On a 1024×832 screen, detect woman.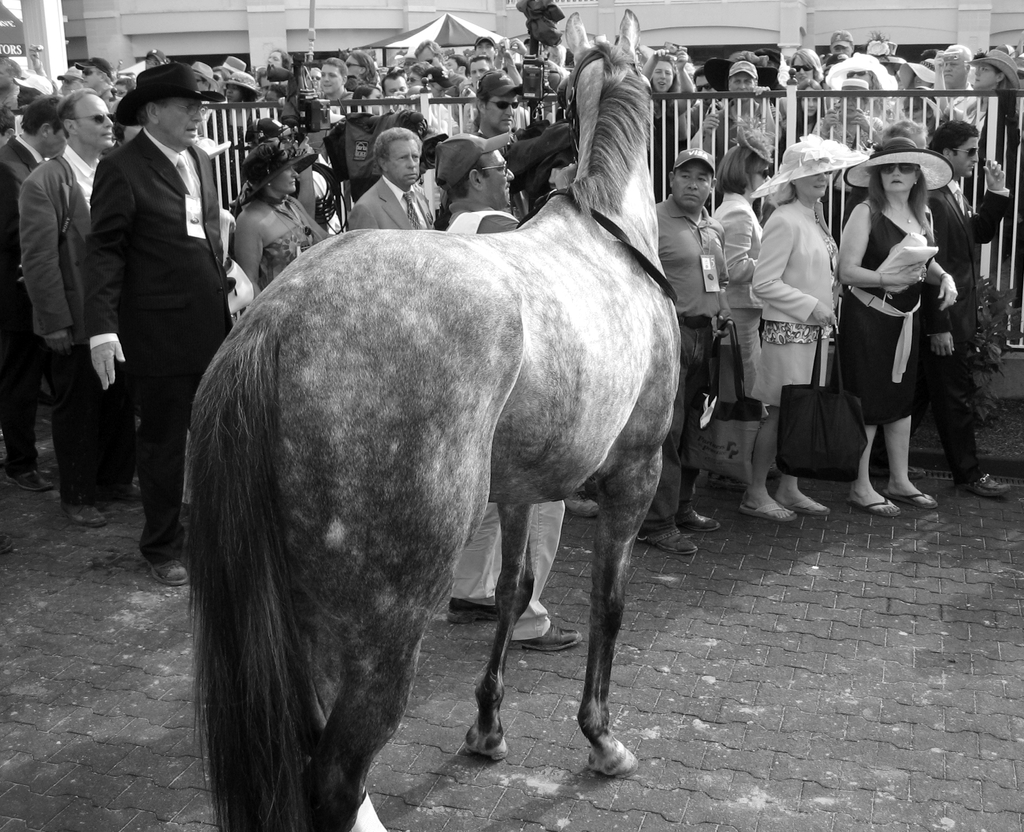
<box>719,137,776,407</box>.
